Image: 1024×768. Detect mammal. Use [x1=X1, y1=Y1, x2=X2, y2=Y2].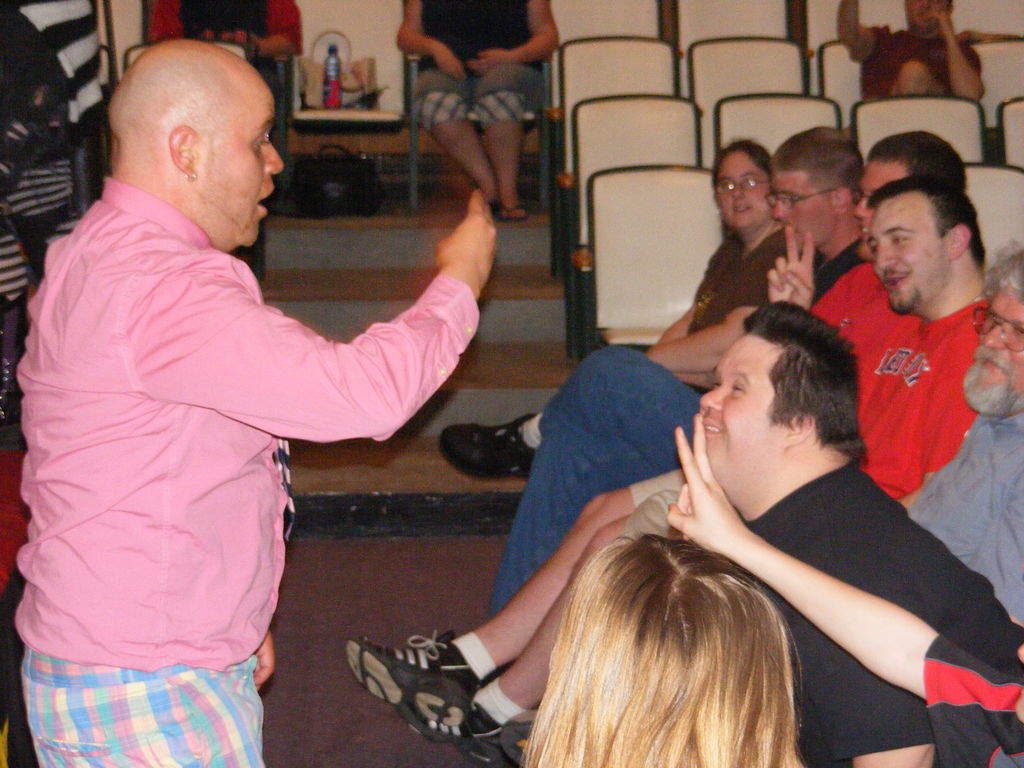
[x1=345, y1=172, x2=996, y2=743].
